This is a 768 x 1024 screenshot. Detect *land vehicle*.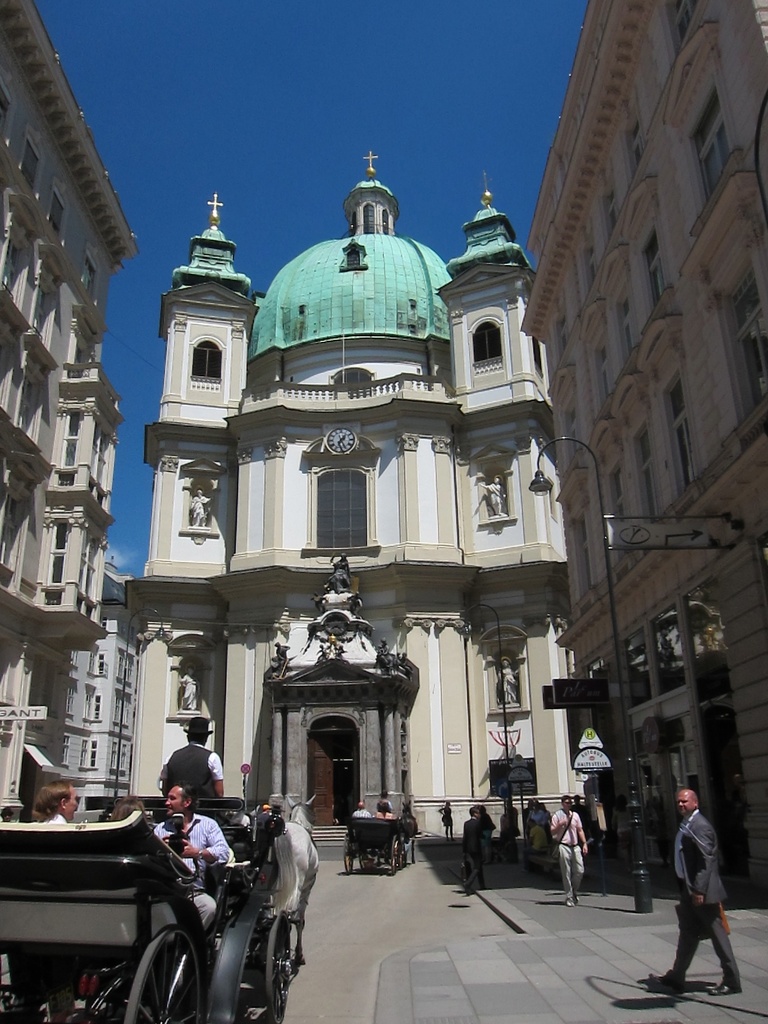
342, 798, 419, 870.
